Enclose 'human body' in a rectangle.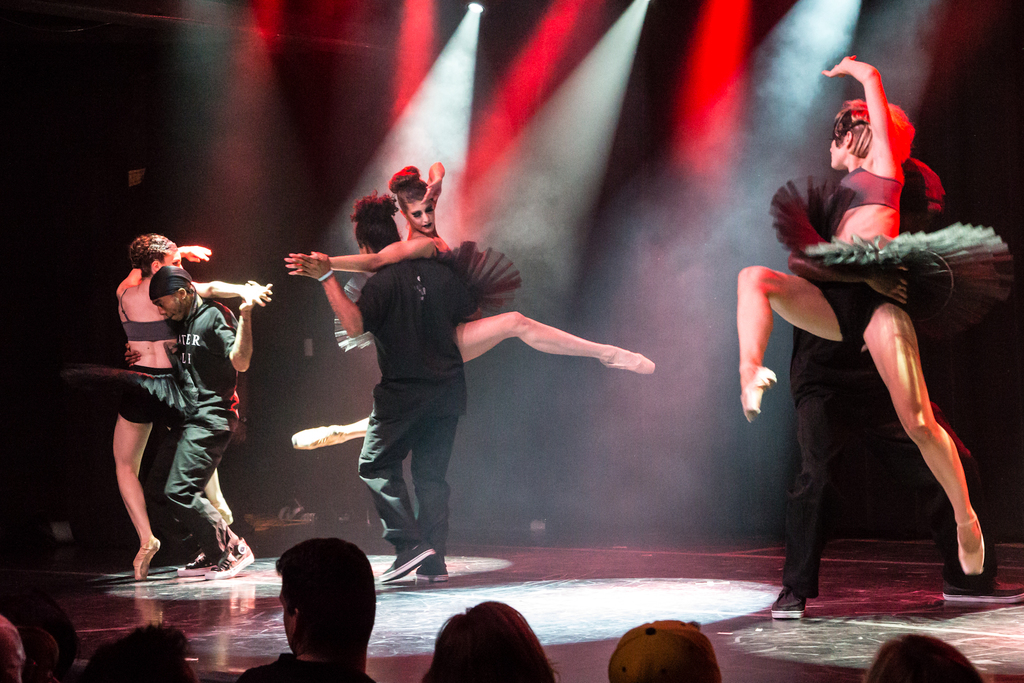
crop(278, 259, 485, 582).
